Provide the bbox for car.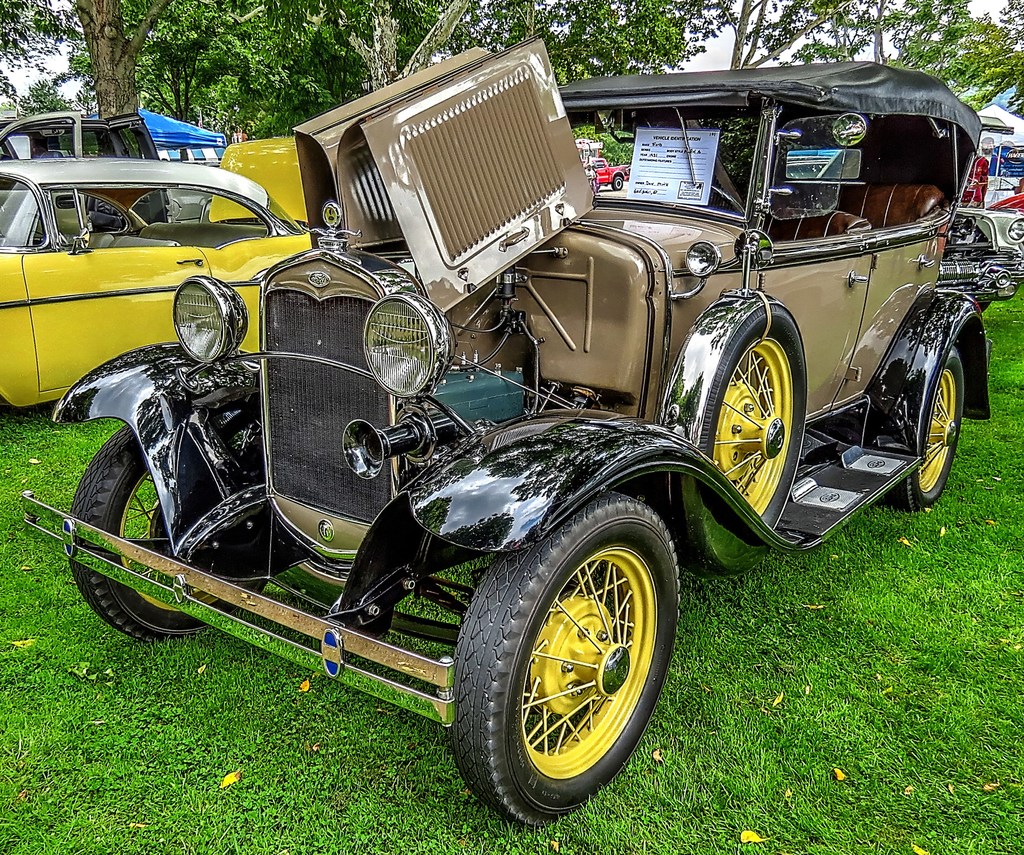
pyautogui.locateOnScreen(166, 189, 214, 221).
